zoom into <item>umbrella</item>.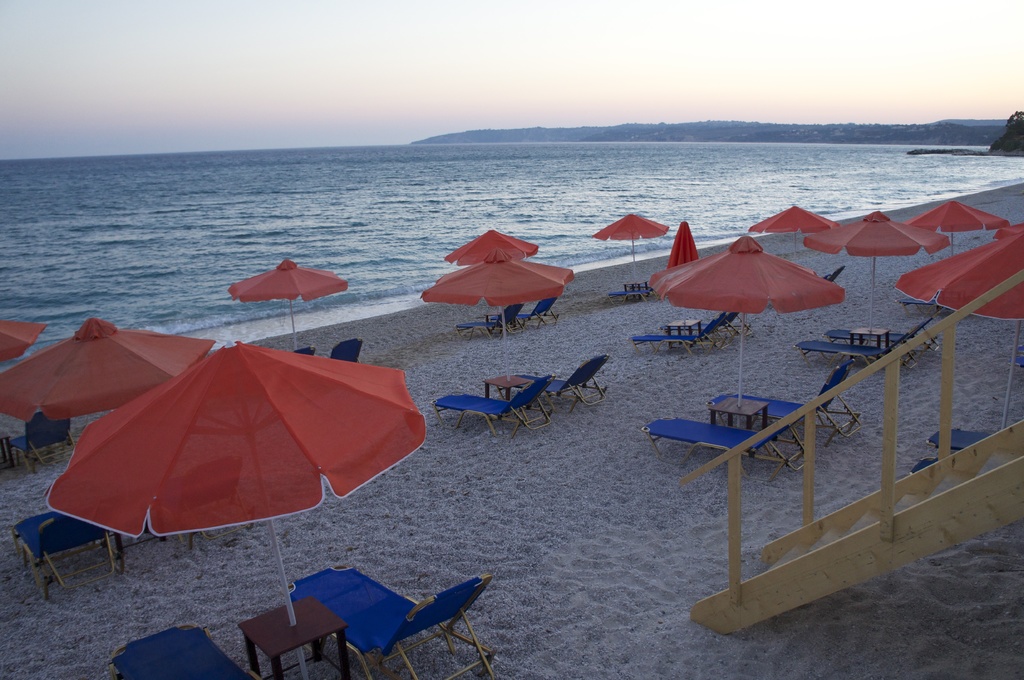
Zoom target: [906, 202, 1008, 258].
